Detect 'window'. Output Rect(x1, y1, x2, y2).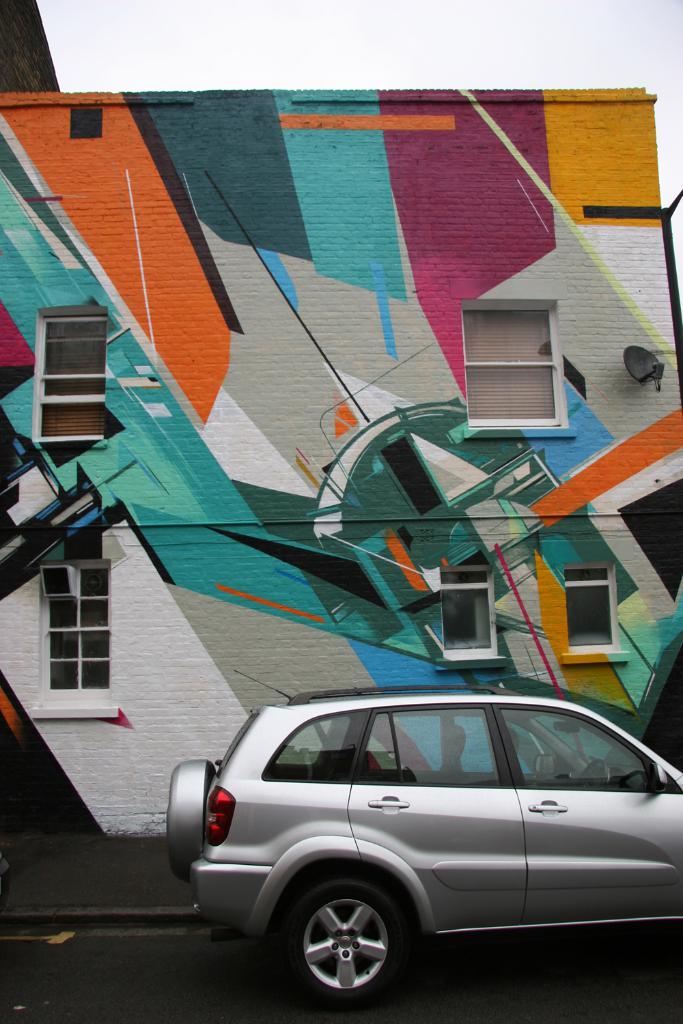
Rect(558, 565, 632, 663).
